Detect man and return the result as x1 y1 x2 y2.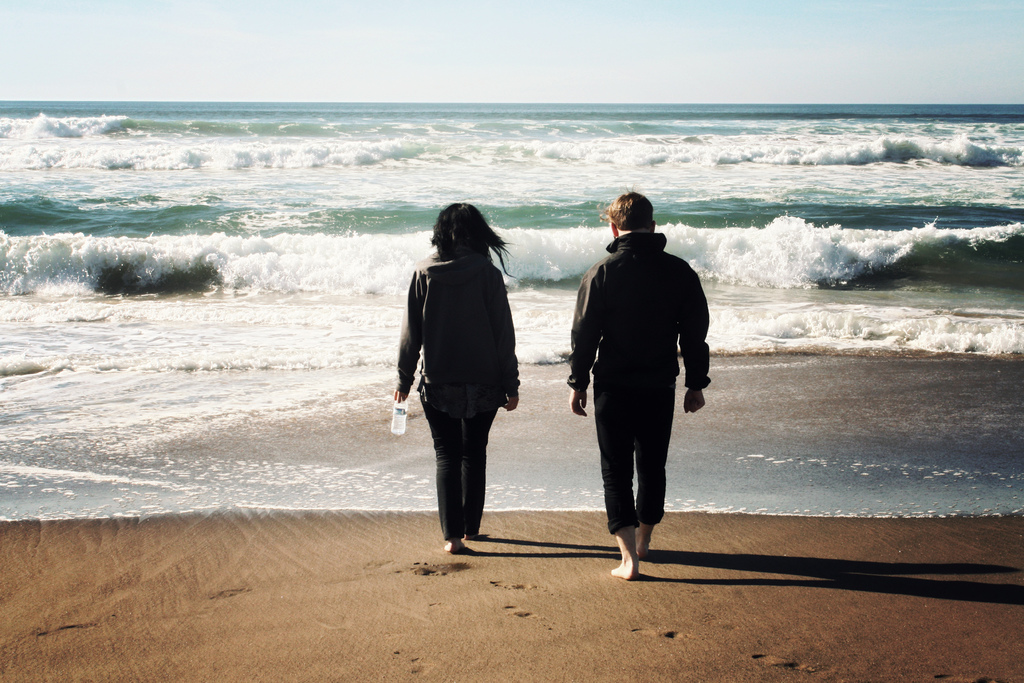
575 202 711 582.
